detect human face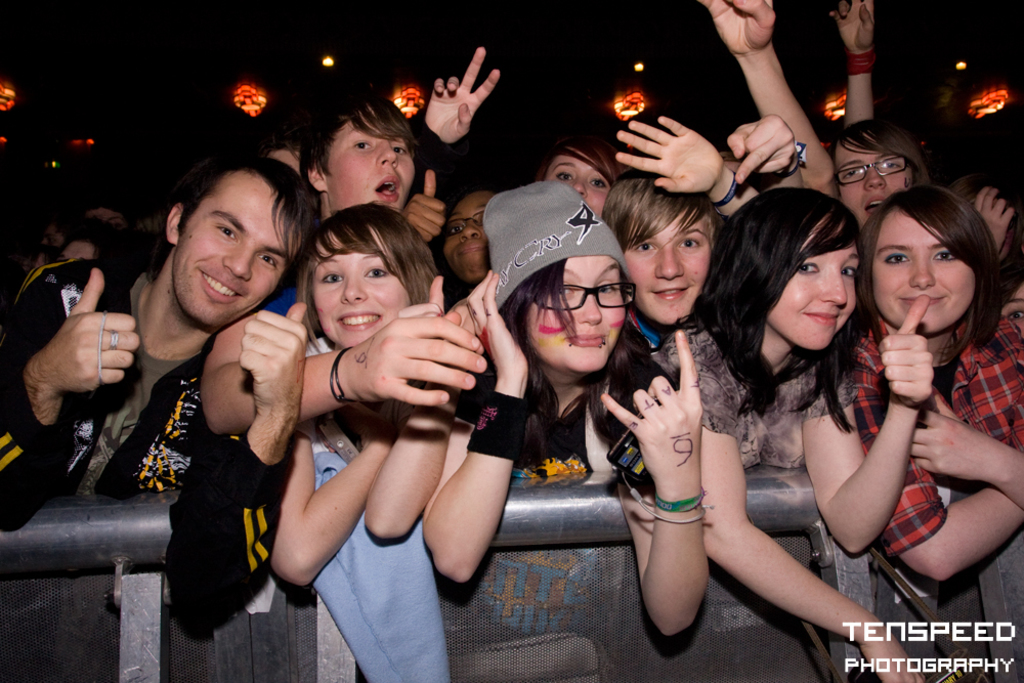
(443, 191, 496, 281)
